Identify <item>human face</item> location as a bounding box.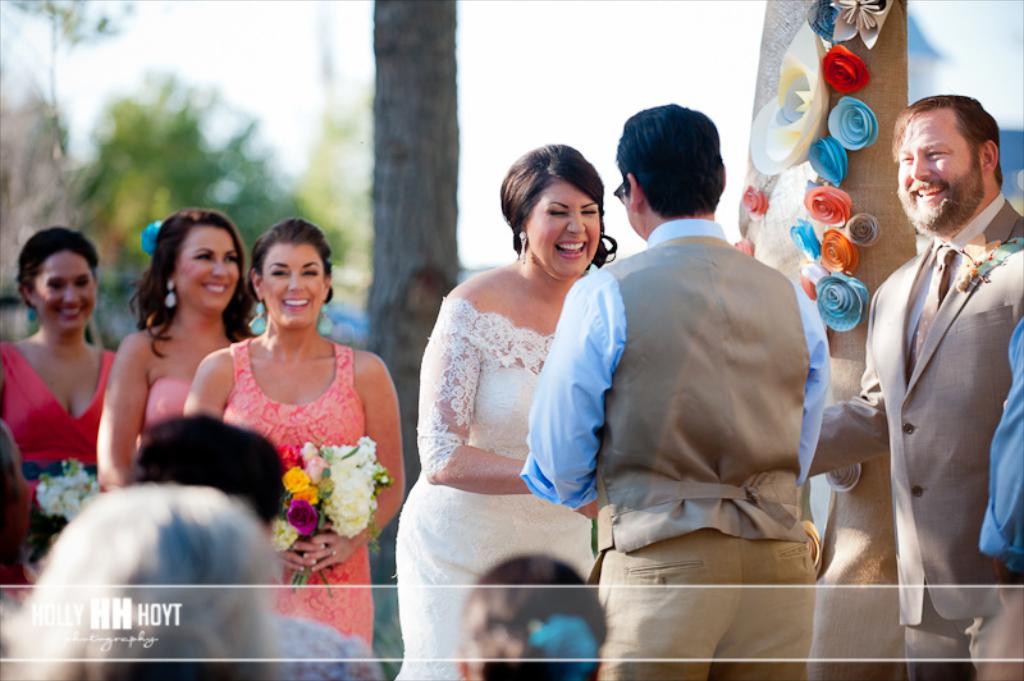
rect(618, 183, 648, 238).
